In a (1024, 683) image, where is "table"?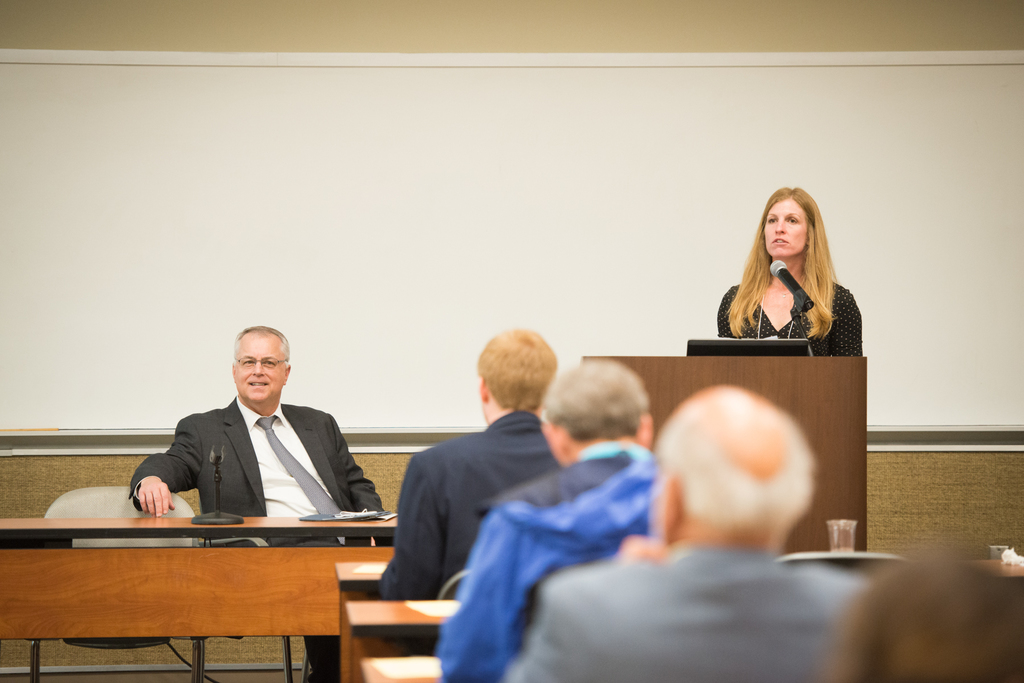
[x1=0, y1=469, x2=404, y2=657].
